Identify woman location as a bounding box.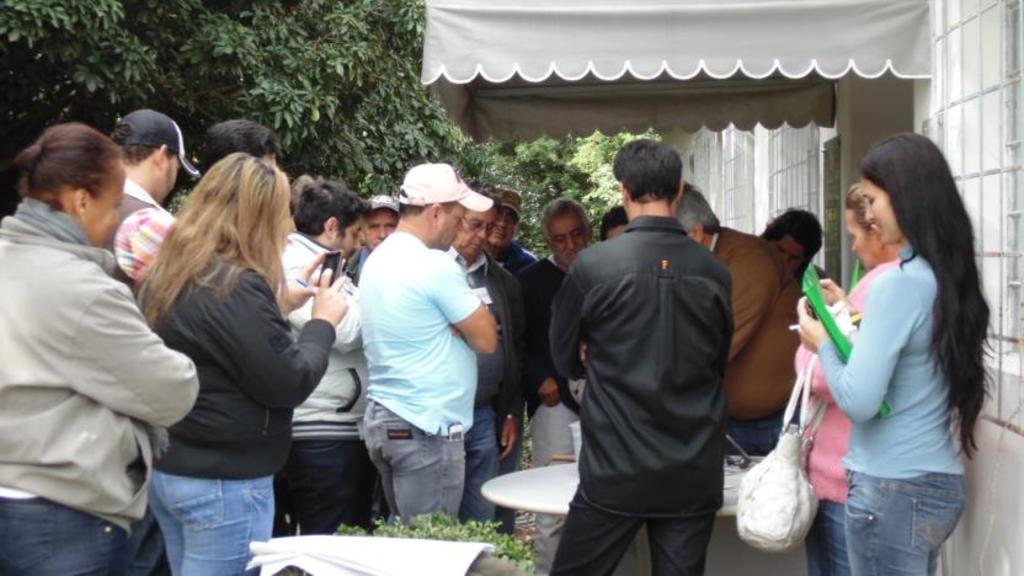
[139,156,353,575].
